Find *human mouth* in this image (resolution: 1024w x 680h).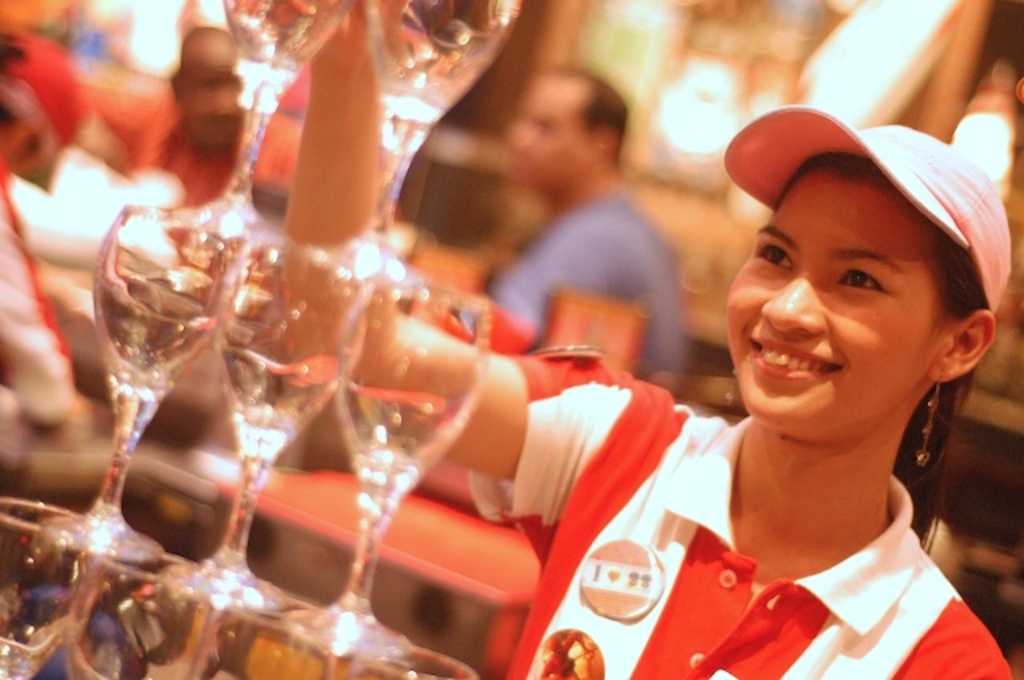
[749,341,842,376].
